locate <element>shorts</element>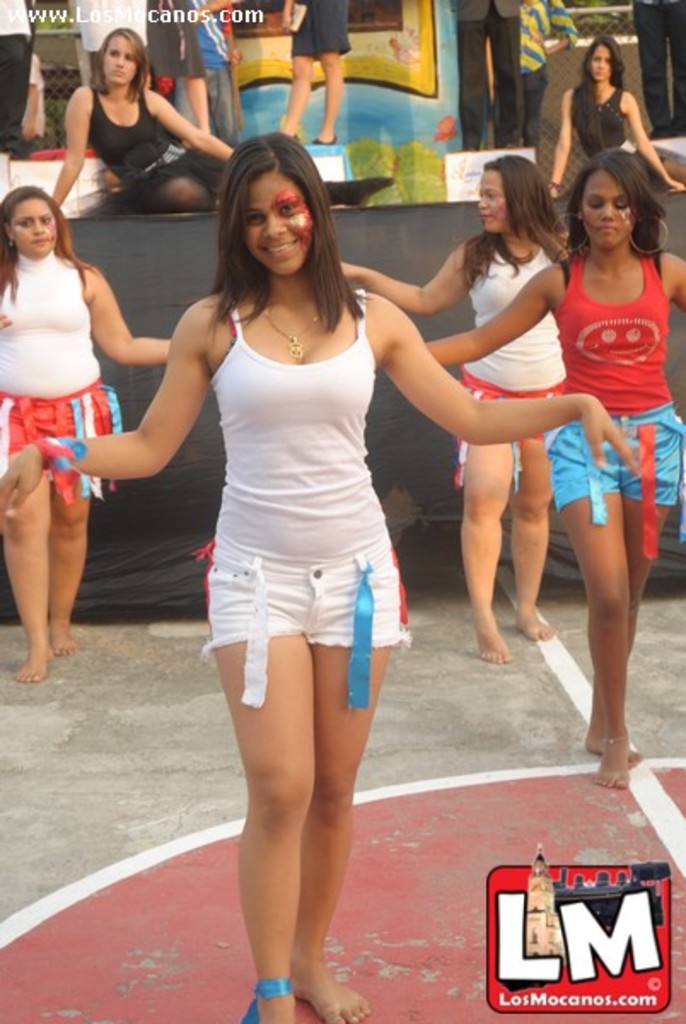
(x1=0, y1=381, x2=118, y2=505)
